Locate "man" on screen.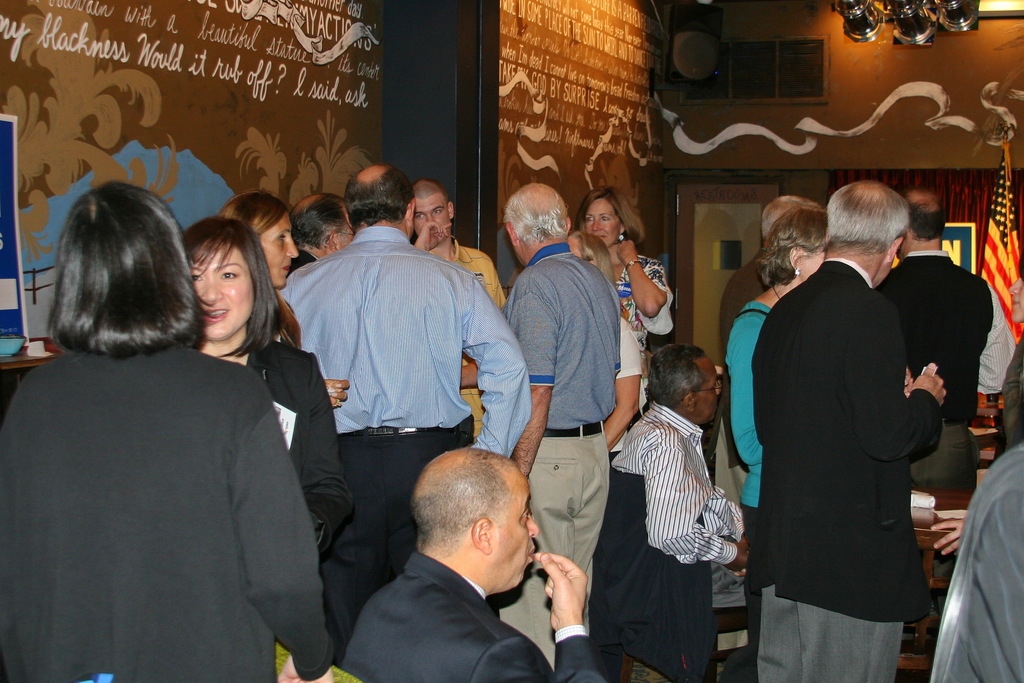
On screen at <region>286, 192, 356, 276</region>.
